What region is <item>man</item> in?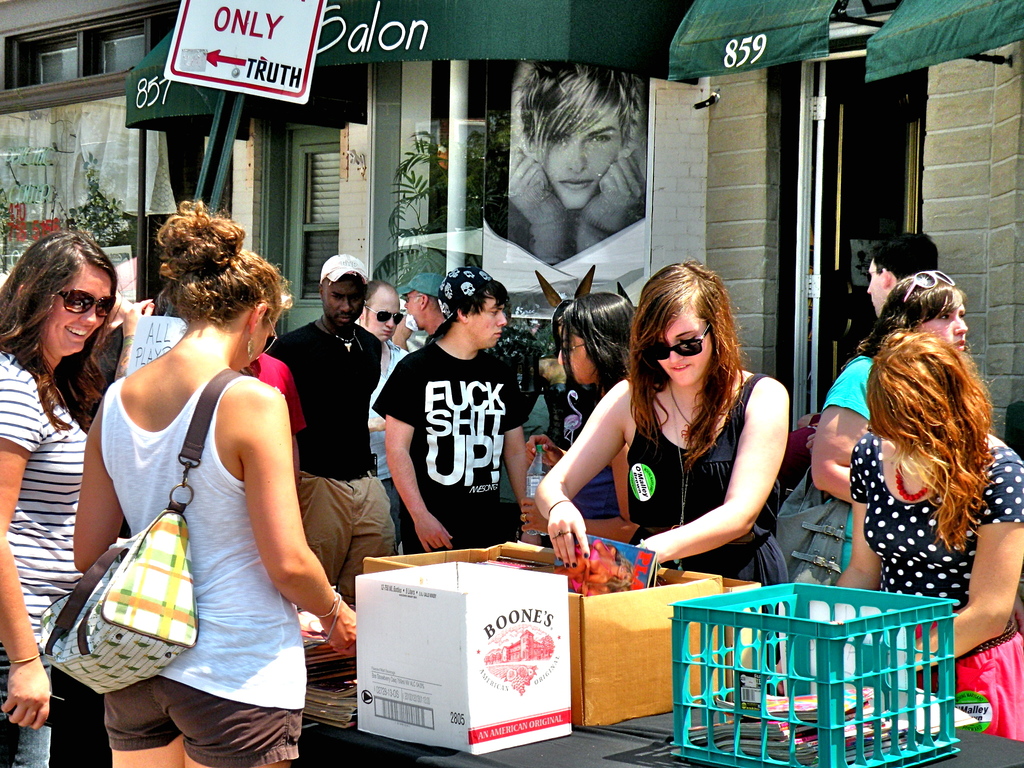
(x1=394, y1=270, x2=450, y2=337).
